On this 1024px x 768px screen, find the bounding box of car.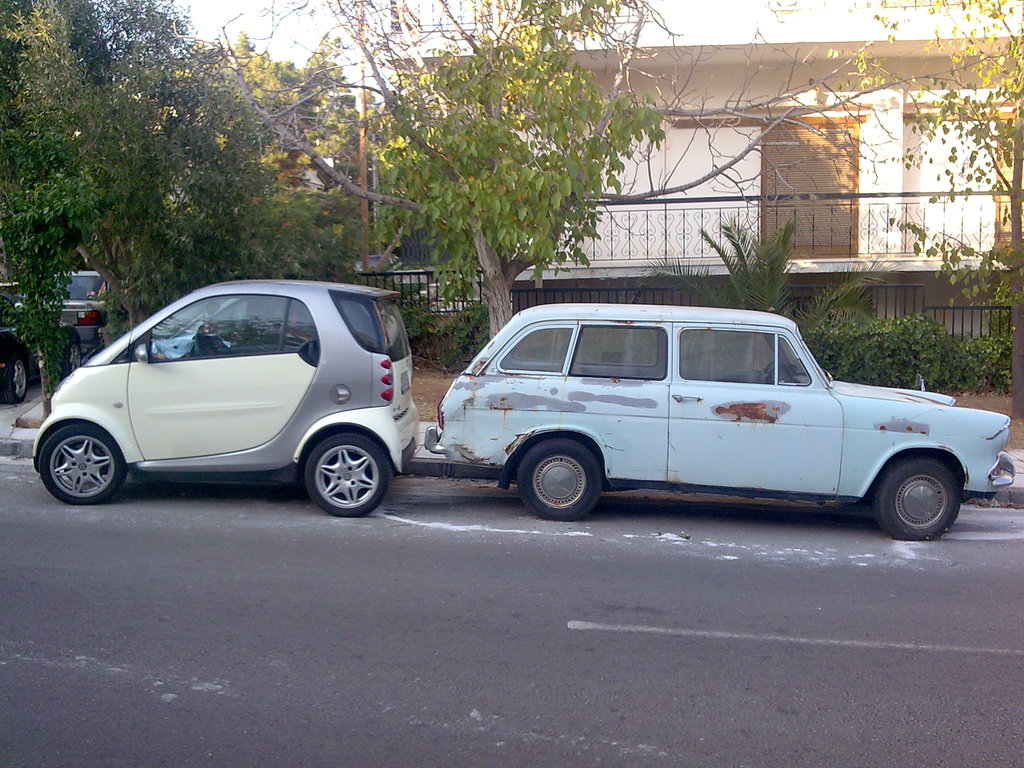
Bounding box: crop(51, 264, 112, 349).
